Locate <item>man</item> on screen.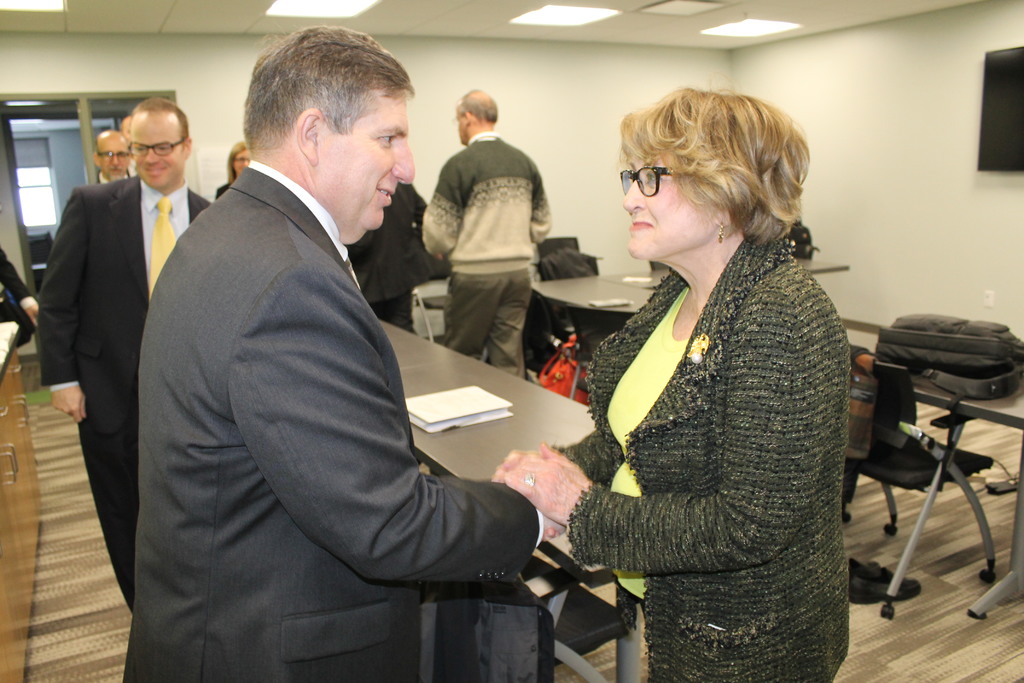
On screen at box(96, 40, 563, 661).
